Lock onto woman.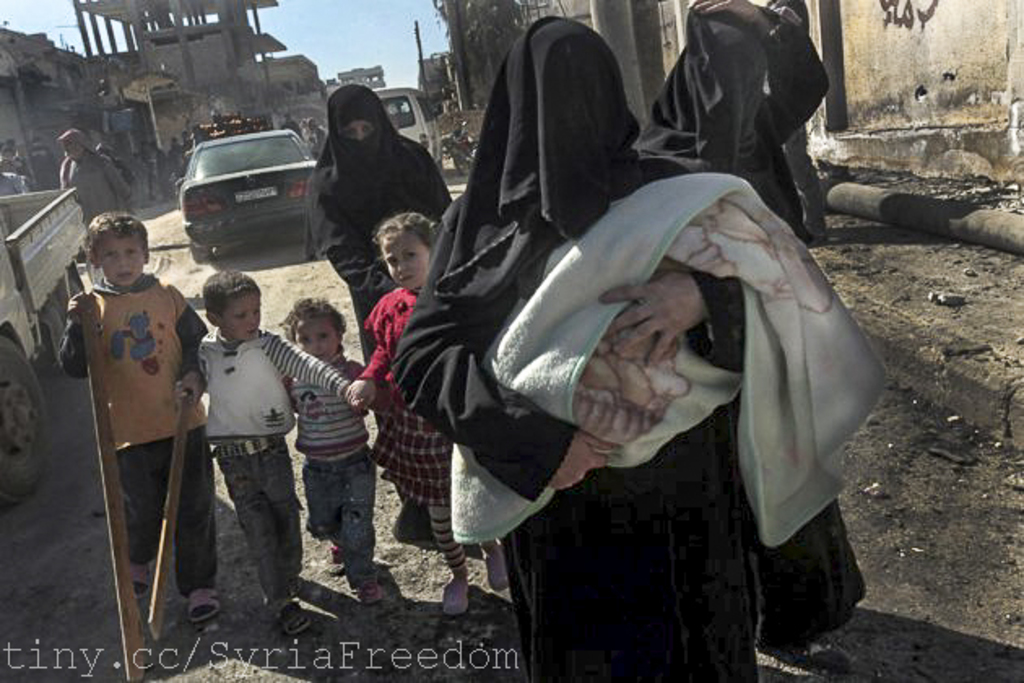
Locked: {"x1": 637, "y1": 0, "x2": 831, "y2": 249}.
